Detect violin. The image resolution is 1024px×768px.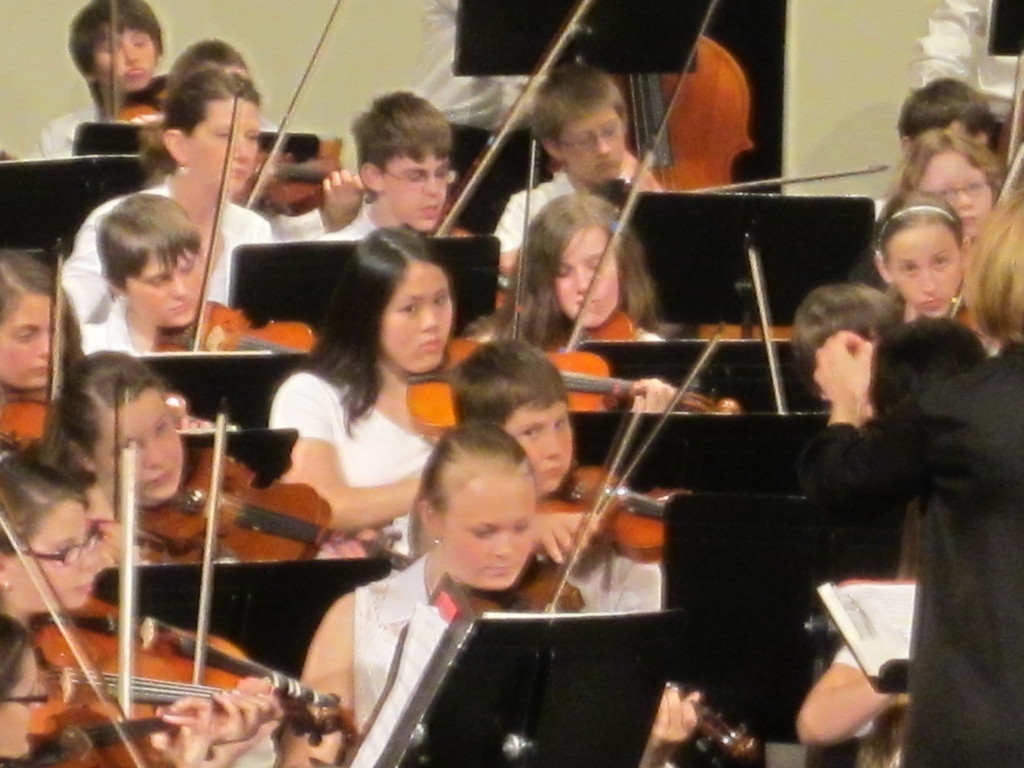
crop(559, 0, 721, 351).
